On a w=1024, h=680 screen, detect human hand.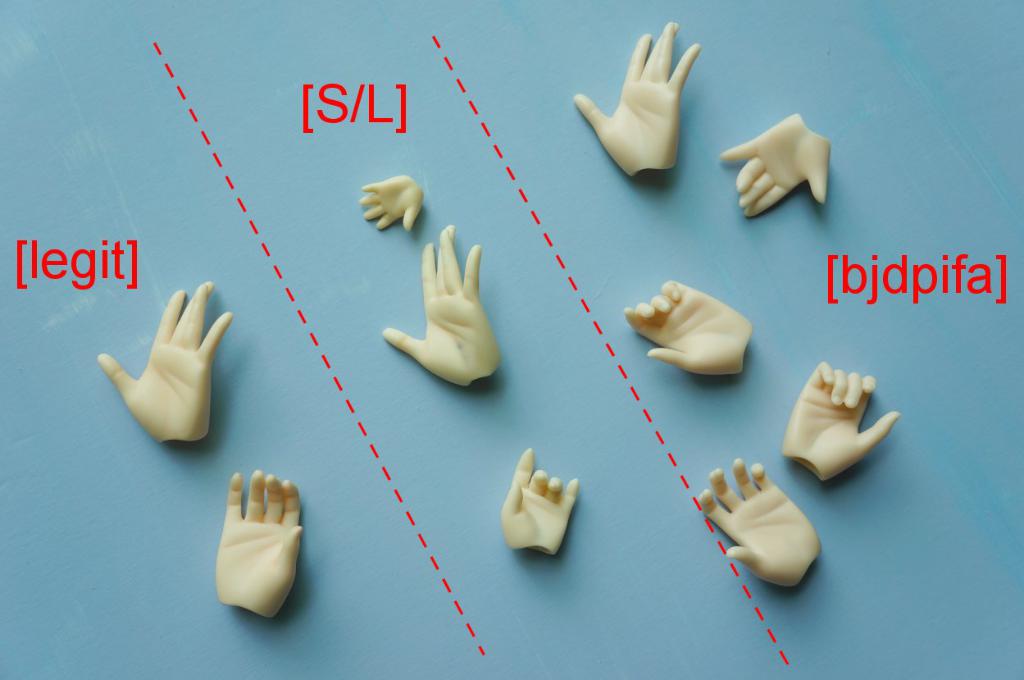
{"left": 622, "top": 278, "right": 756, "bottom": 374}.
